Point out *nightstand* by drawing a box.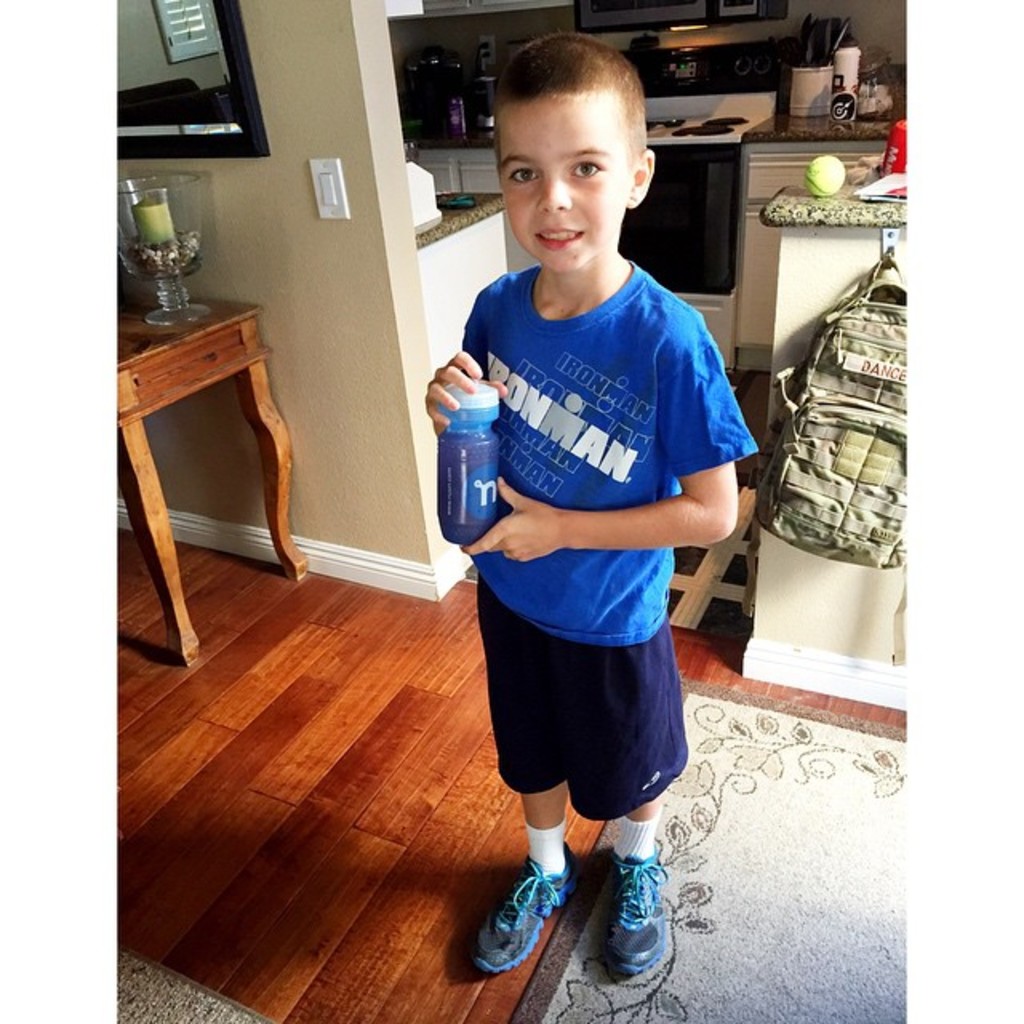
<bbox>134, 288, 312, 630</bbox>.
